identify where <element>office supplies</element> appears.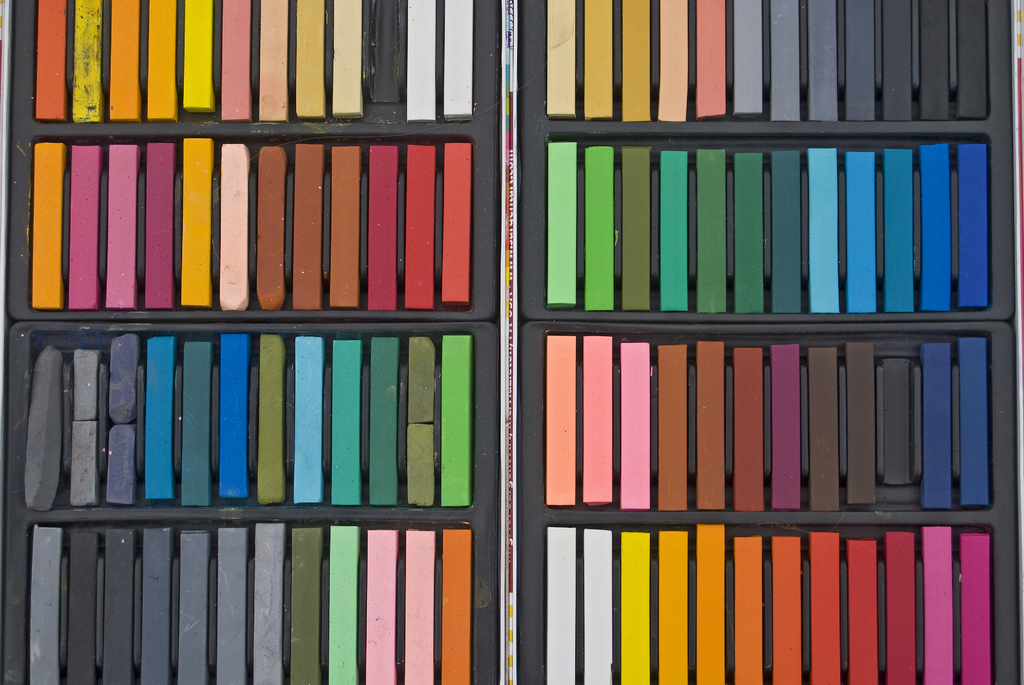
Appears at {"left": 625, "top": 141, "right": 660, "bottom": 302}.
